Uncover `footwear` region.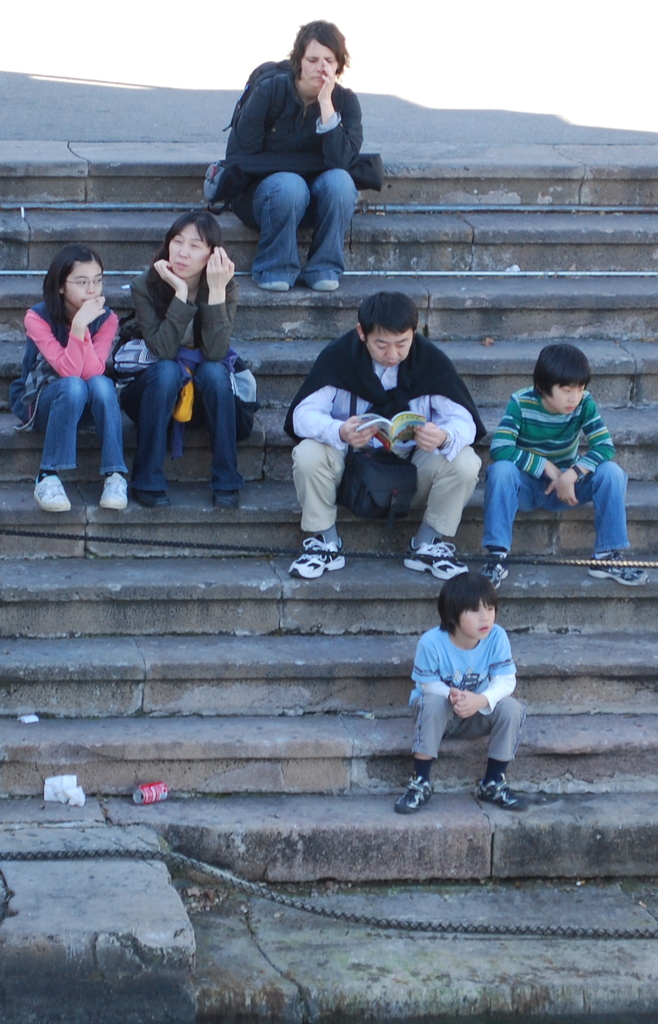
Uncovered: bbox(129, 485, 172, 513).
